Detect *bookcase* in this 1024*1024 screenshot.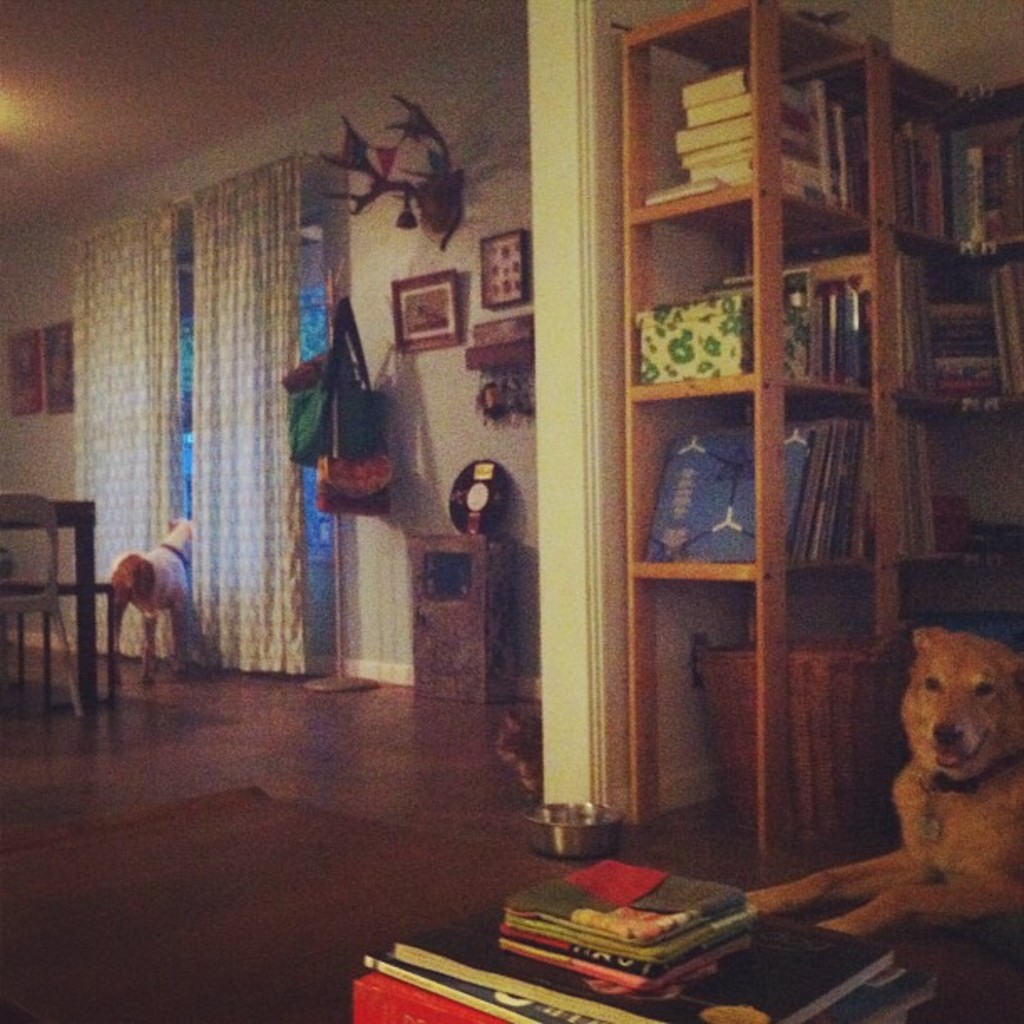
Detection: select_region(611, 0, 1022, 845).
